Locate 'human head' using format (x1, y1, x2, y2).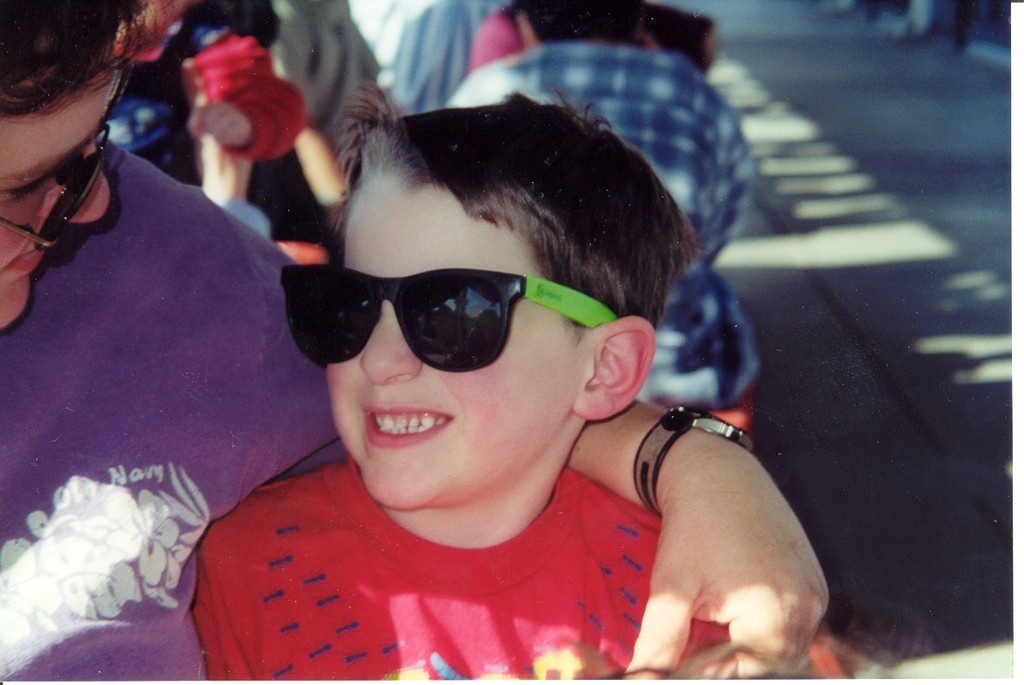
(509, 0, 650, 46).
